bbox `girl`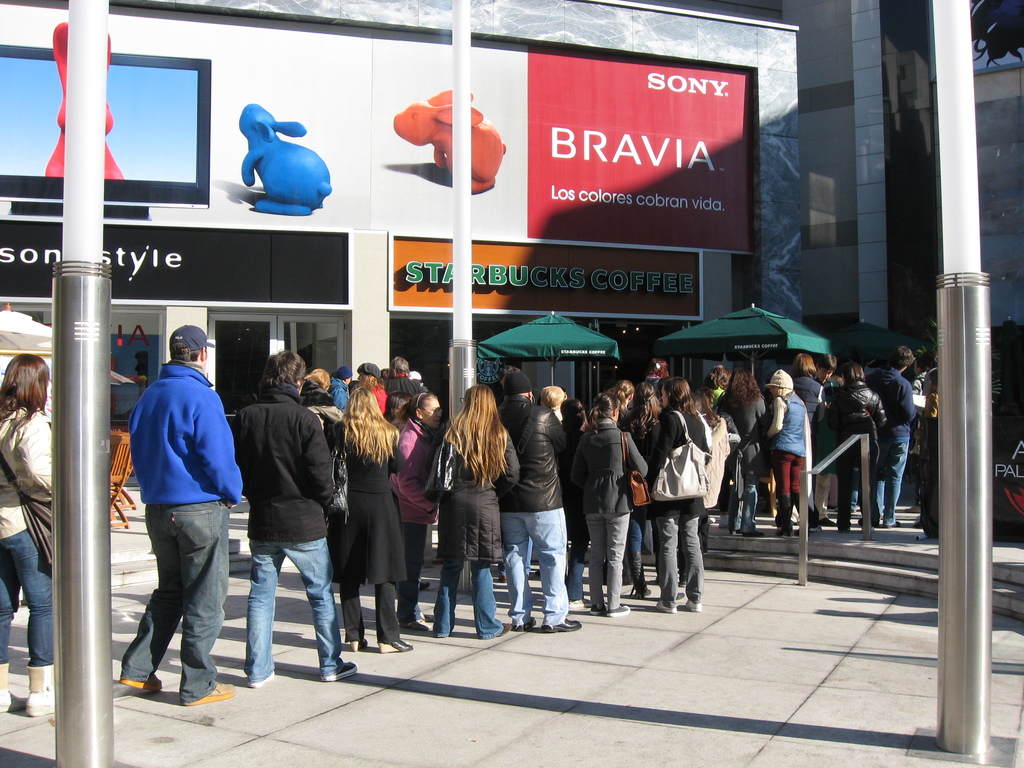
650, 373, 710, 614
